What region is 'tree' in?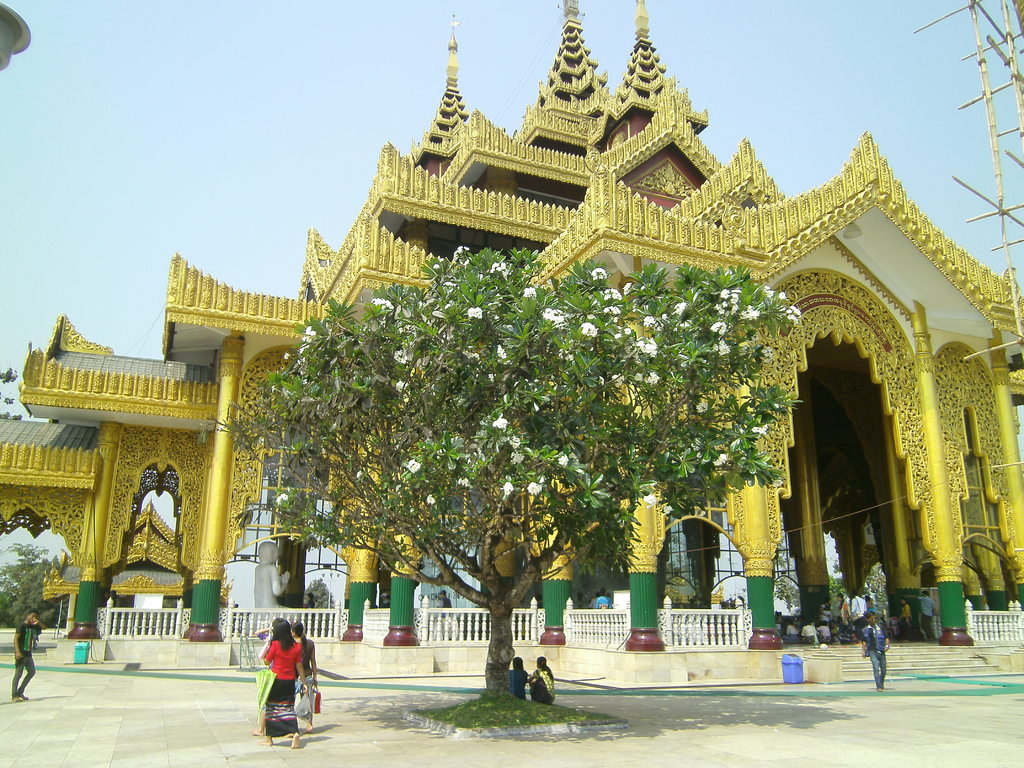
<box>209,243,807,689</box>.
